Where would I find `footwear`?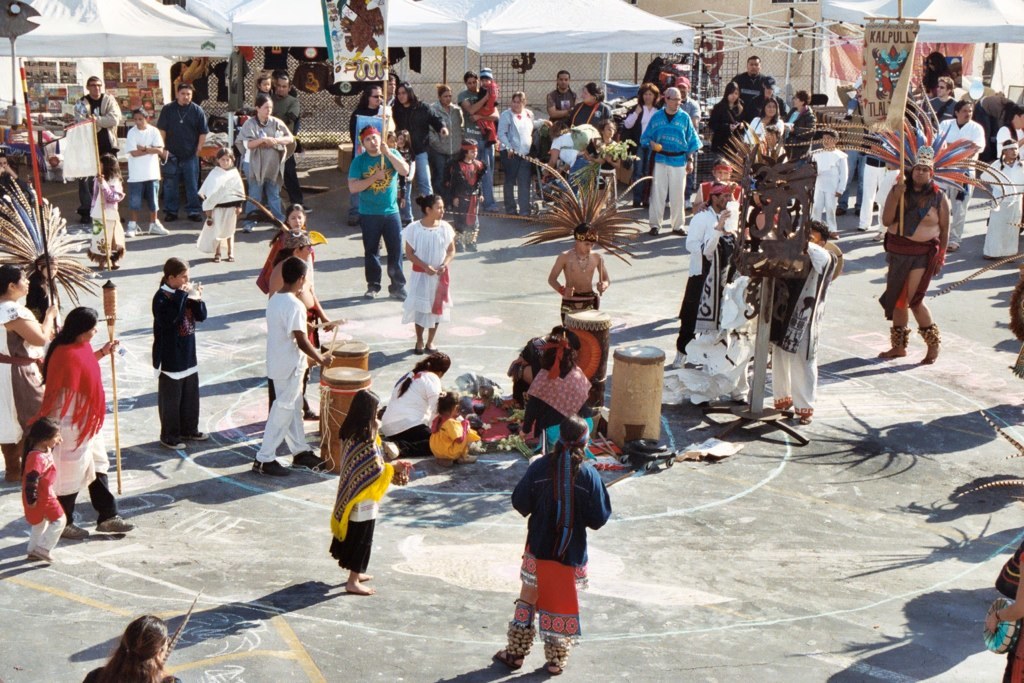
At x1=188, y1=431, x2=209, y2=443.
